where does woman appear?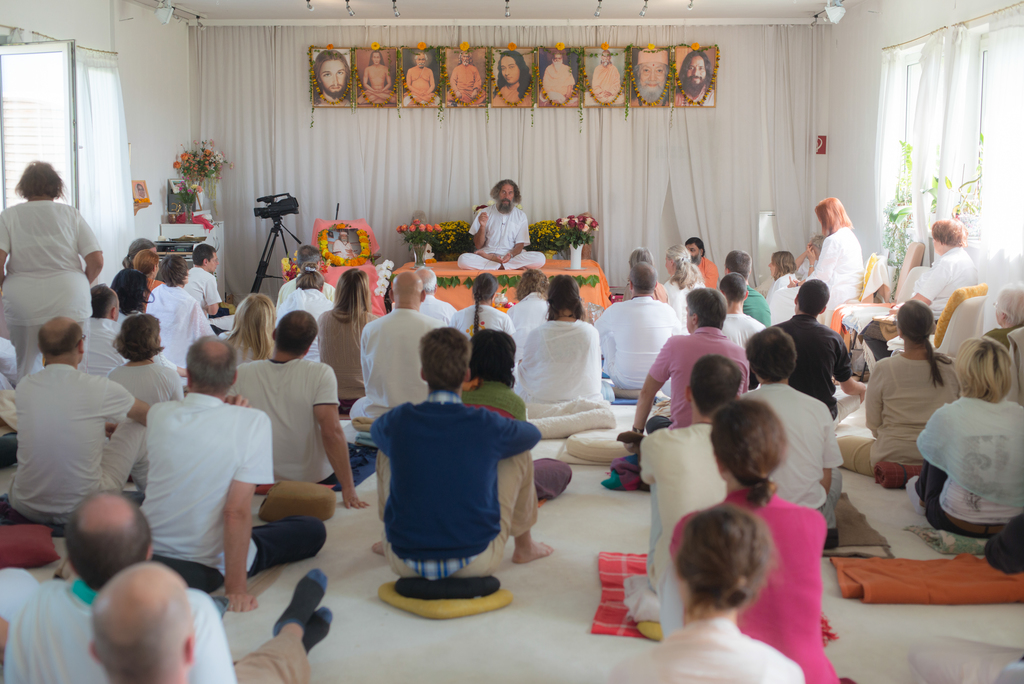
Appears at select_region(440, 270, 516, 378).
